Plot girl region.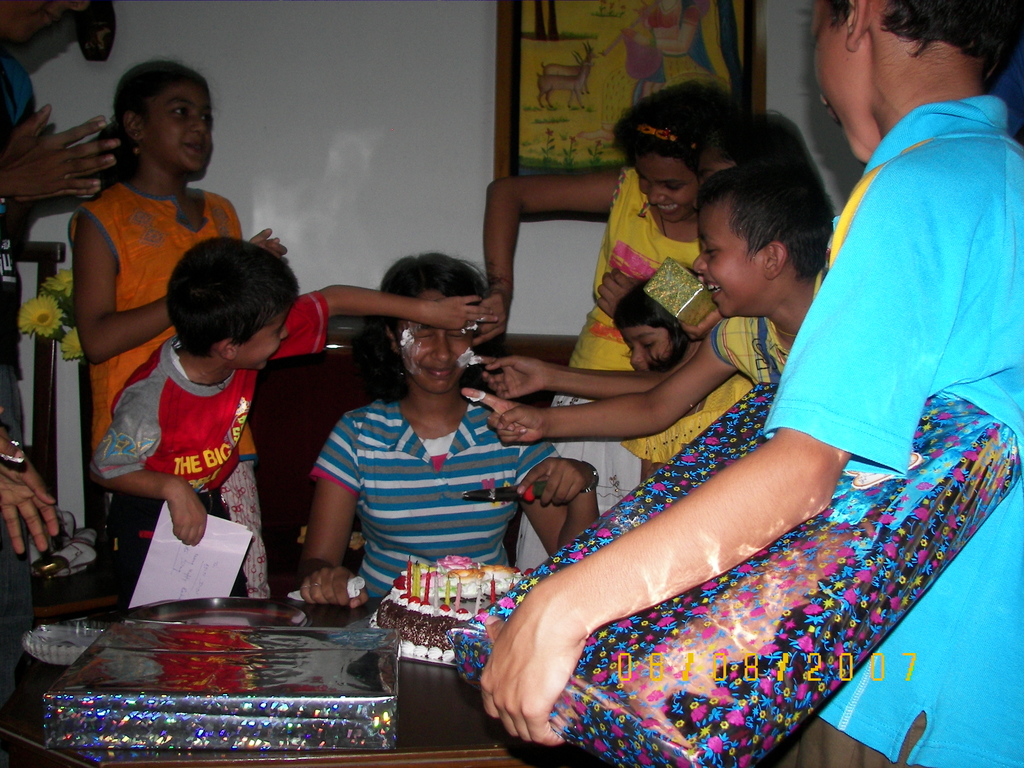
Plotted at <box>296,244,600,611</box>.
